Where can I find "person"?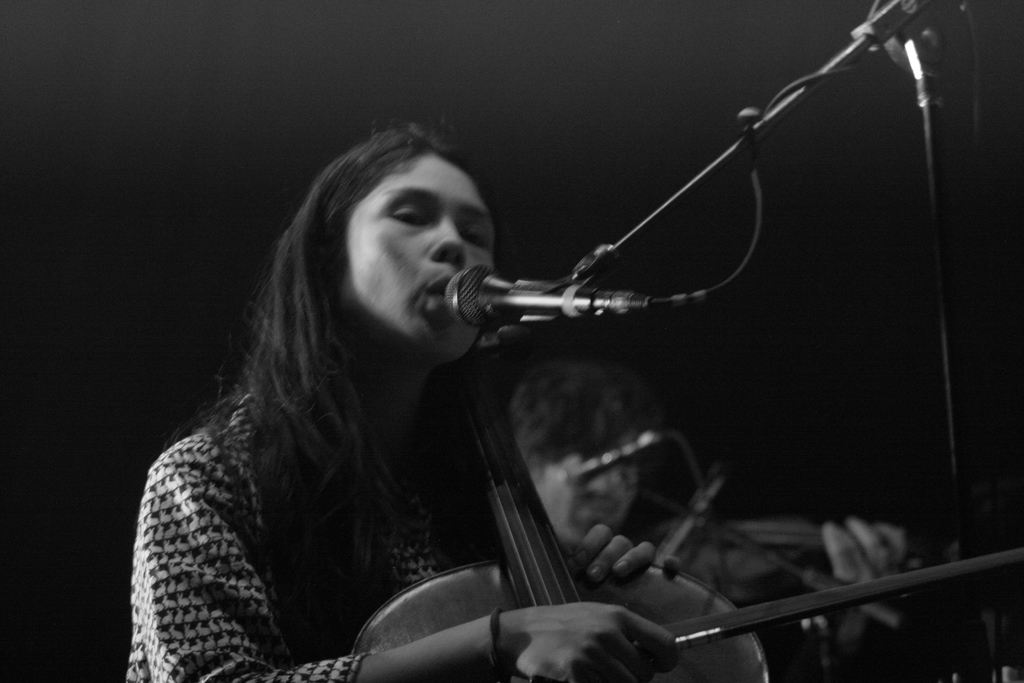
You can find it at BBox(116, 111, 698, 682).
